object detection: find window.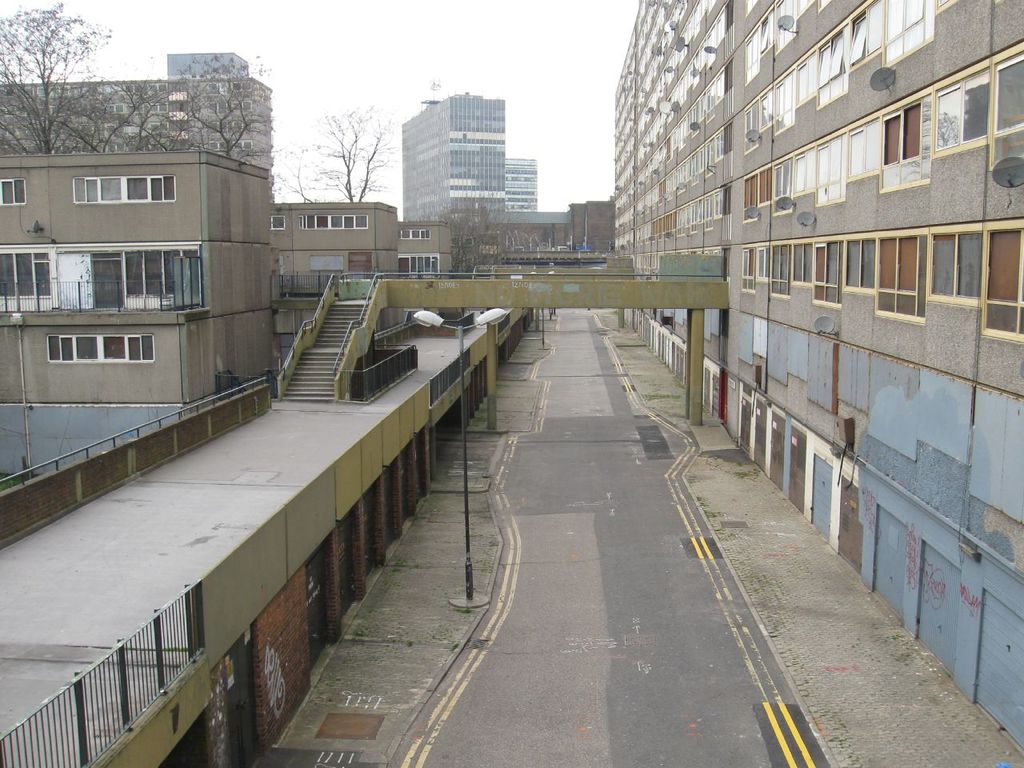
box=[0, 250, 50, 300].
